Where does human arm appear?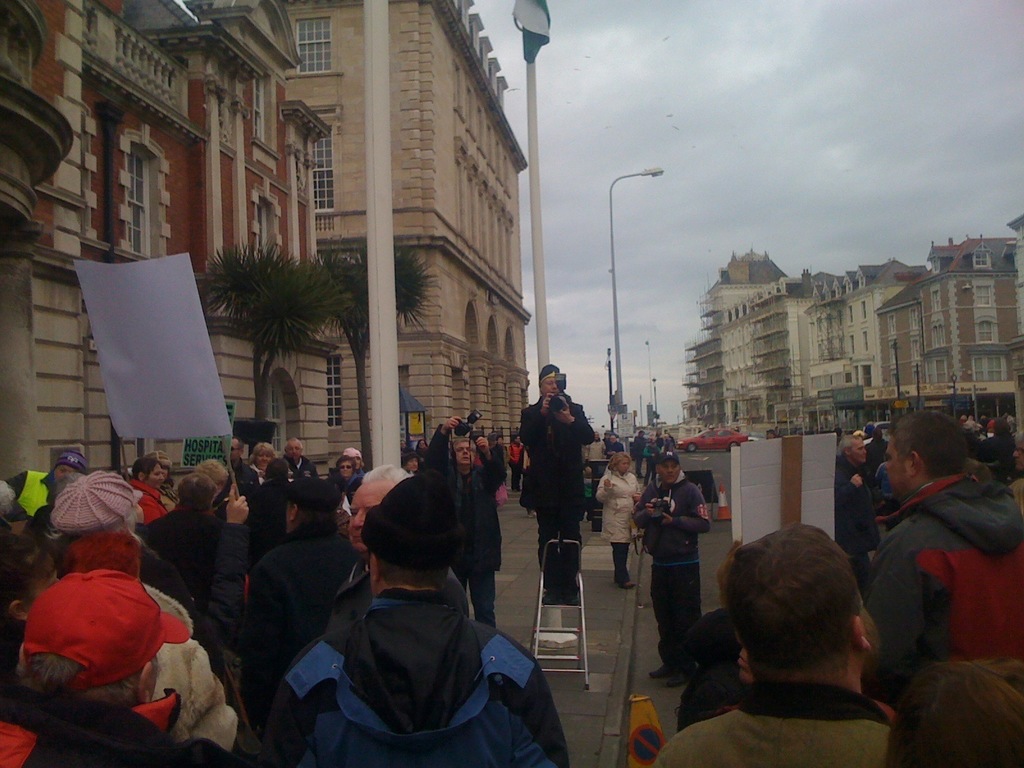
Appears at <box>260,641,324,767</box>.
